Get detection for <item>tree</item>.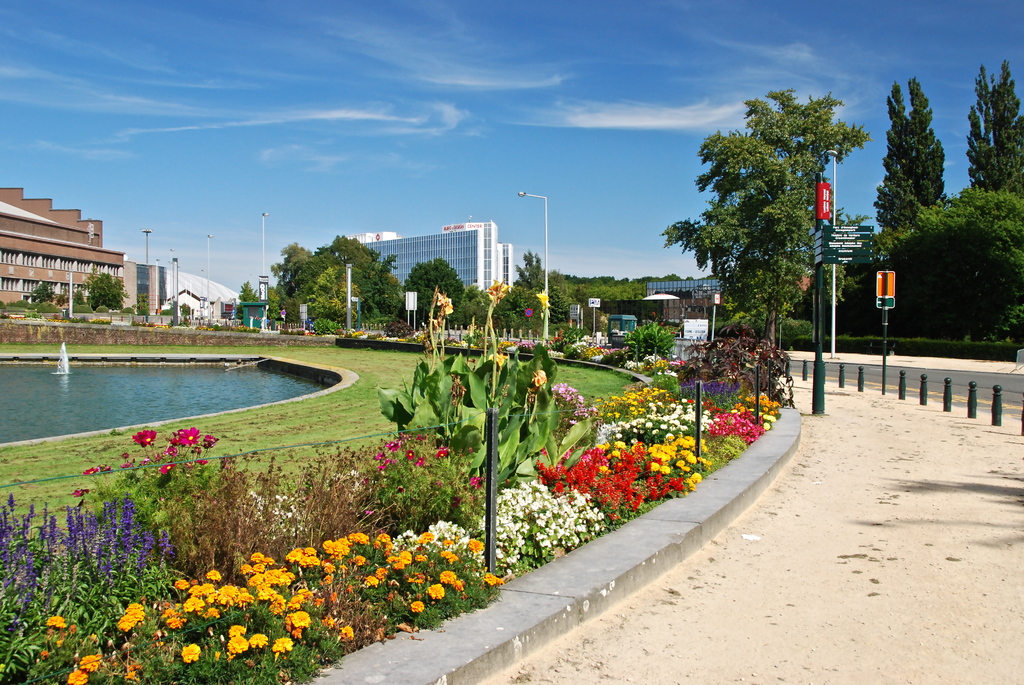
Detection: <bbox>874, 83, 918, 227</bbox>.
